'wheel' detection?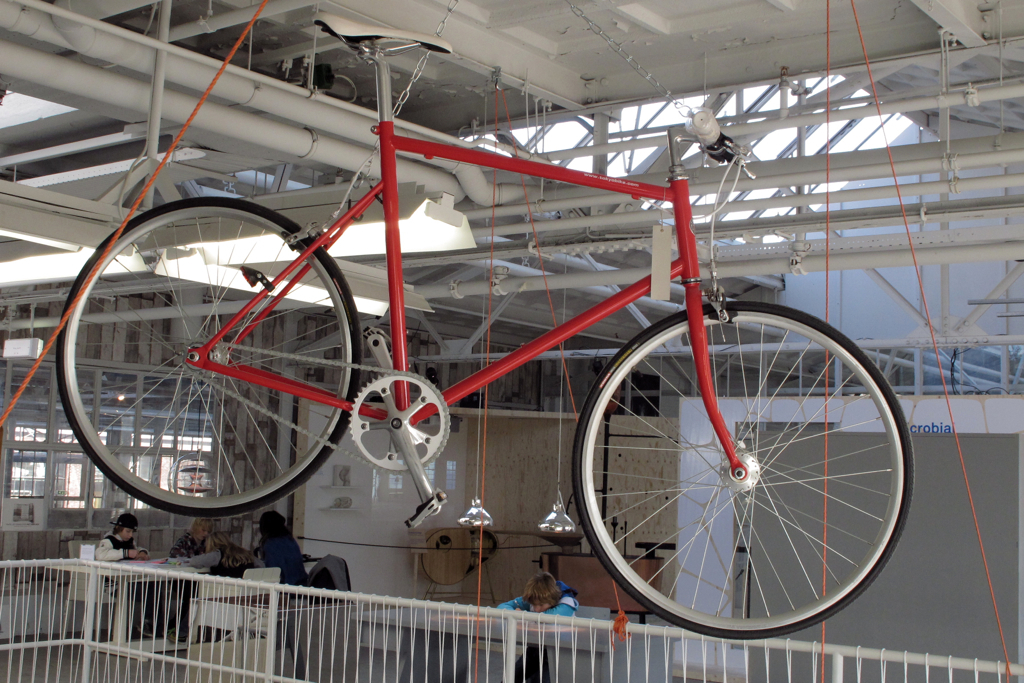
detection(569, 295, 914, 649)
